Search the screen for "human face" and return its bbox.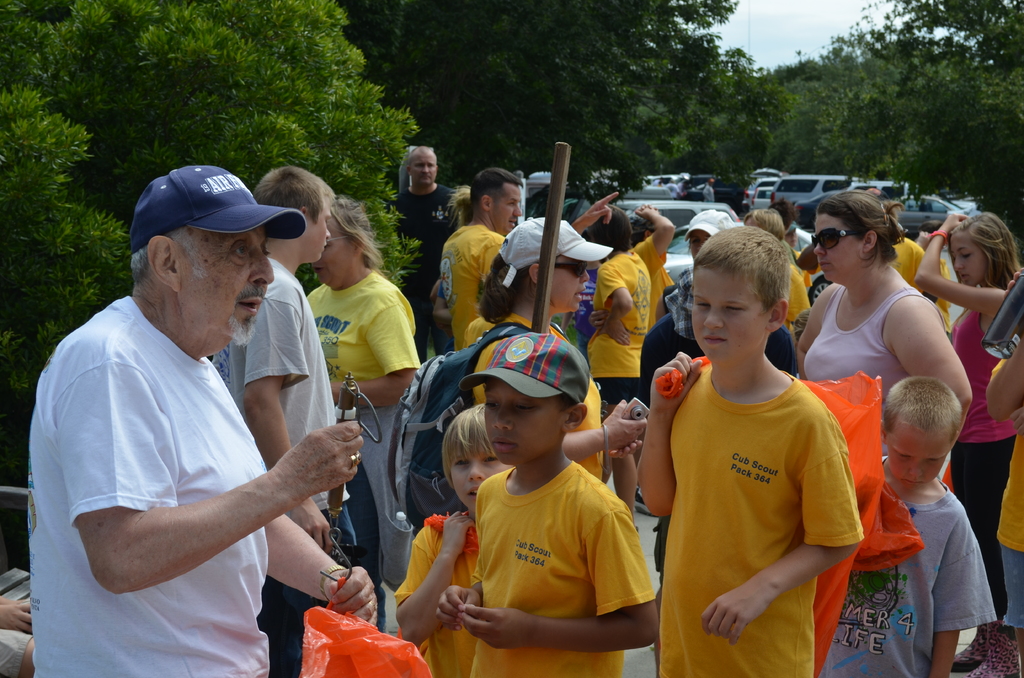
Found: select_region(488, 184, 522, 239).
